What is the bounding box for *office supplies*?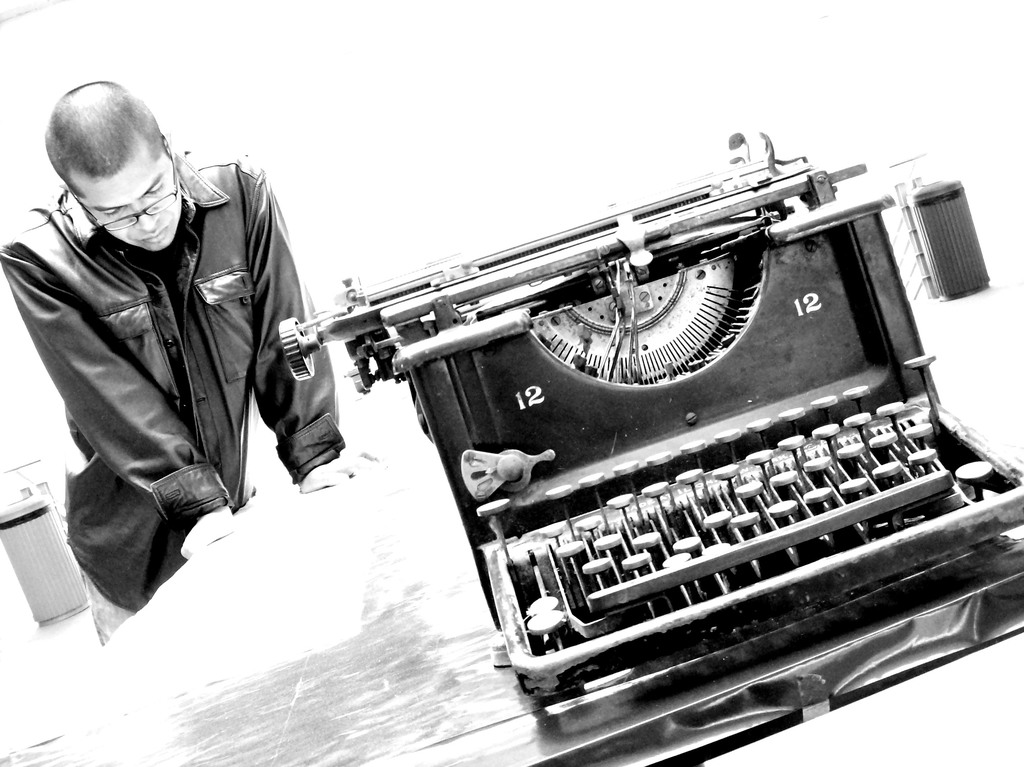
(left=0, top=465, right=84, bottom=631).
